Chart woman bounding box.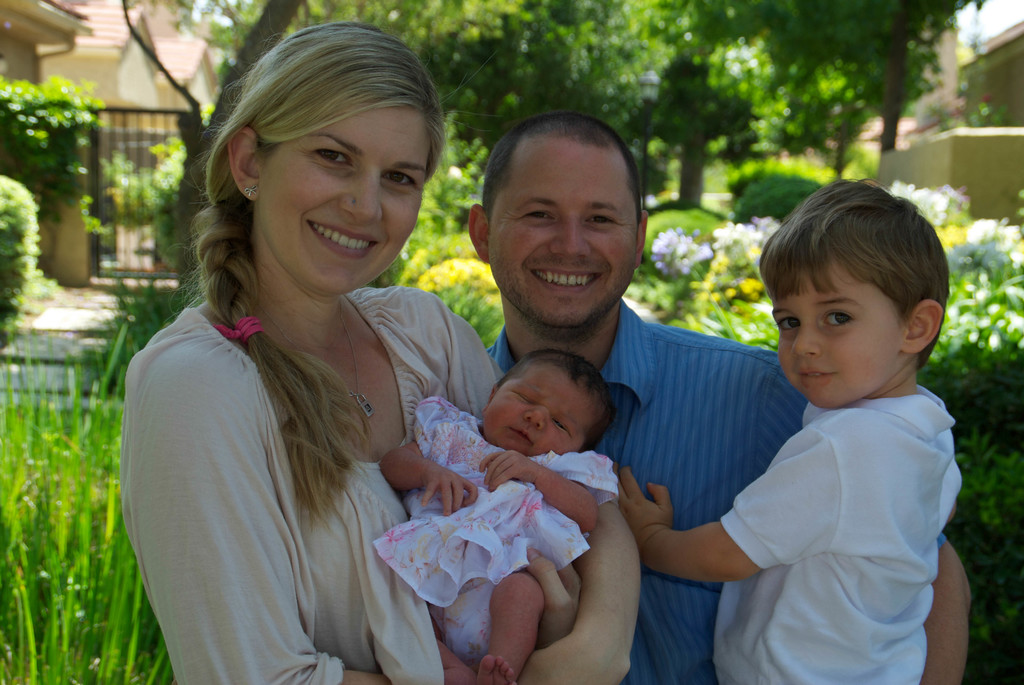
Charted: 118,17,641,684.
